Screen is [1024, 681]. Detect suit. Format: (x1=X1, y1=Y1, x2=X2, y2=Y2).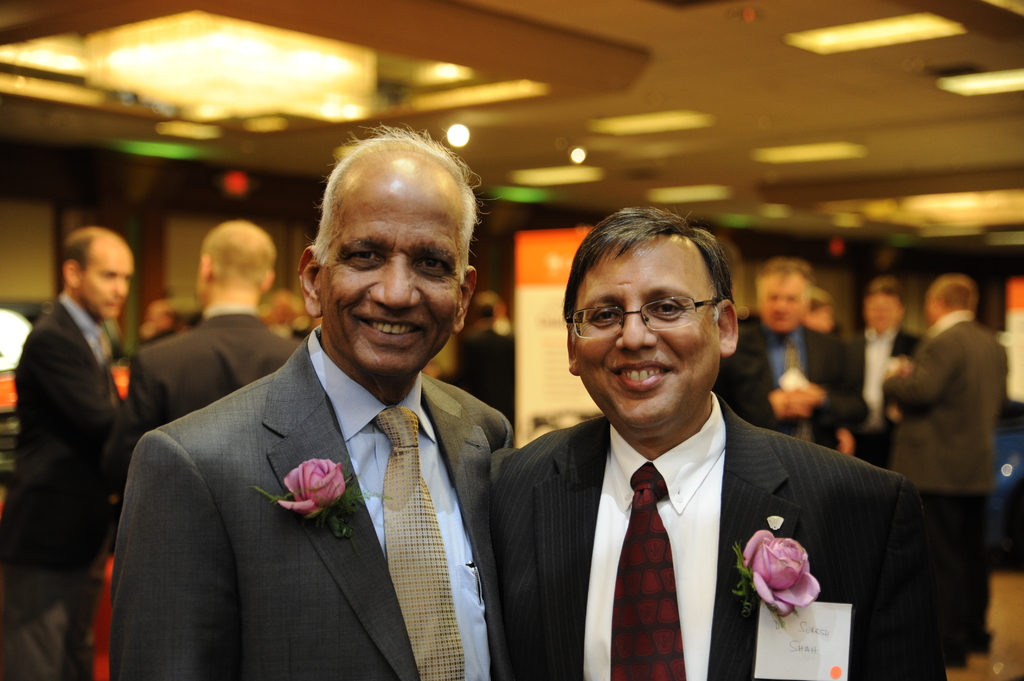
(x1=486, y1=353, x2=912, y2=665).
